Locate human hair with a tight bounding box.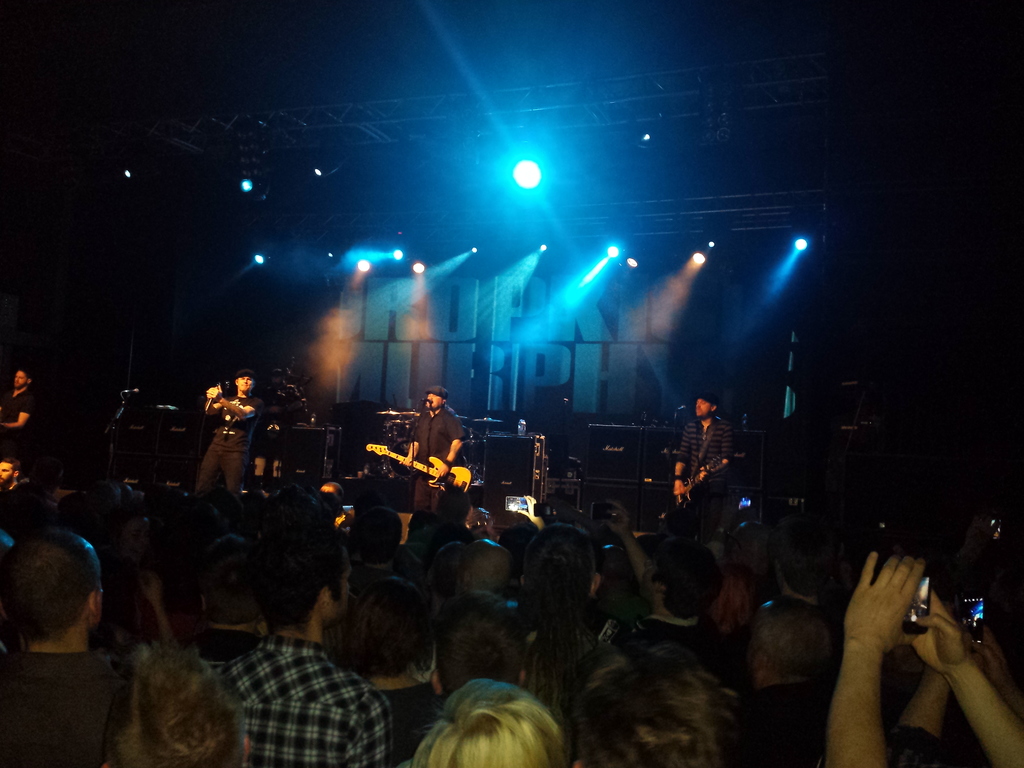
[408, 676, 566, 767].
